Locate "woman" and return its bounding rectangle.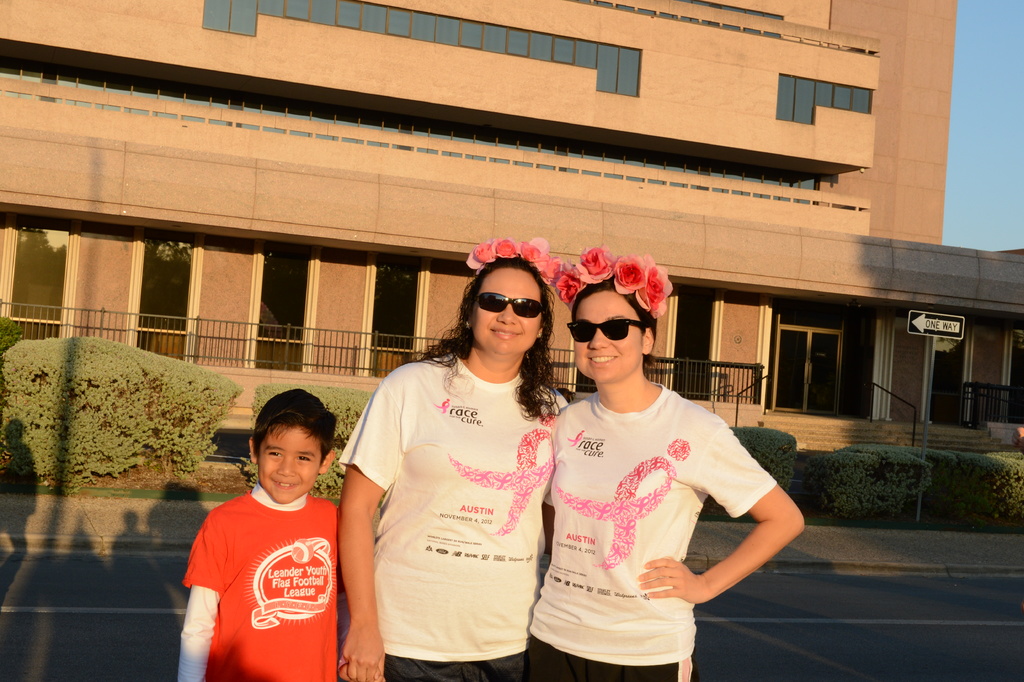
x1=340, y1=254, x2=572, y2=681.
